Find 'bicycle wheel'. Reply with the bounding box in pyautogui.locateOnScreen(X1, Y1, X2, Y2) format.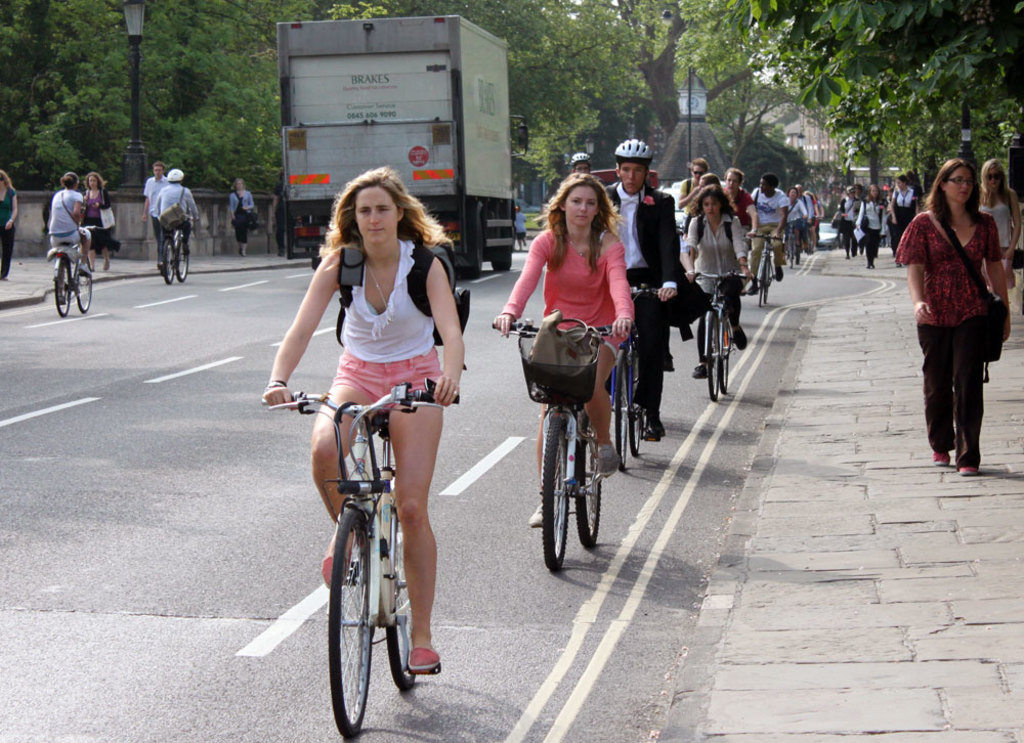
pyautogui.locateOnScreen(627, 348, 644, 454).
